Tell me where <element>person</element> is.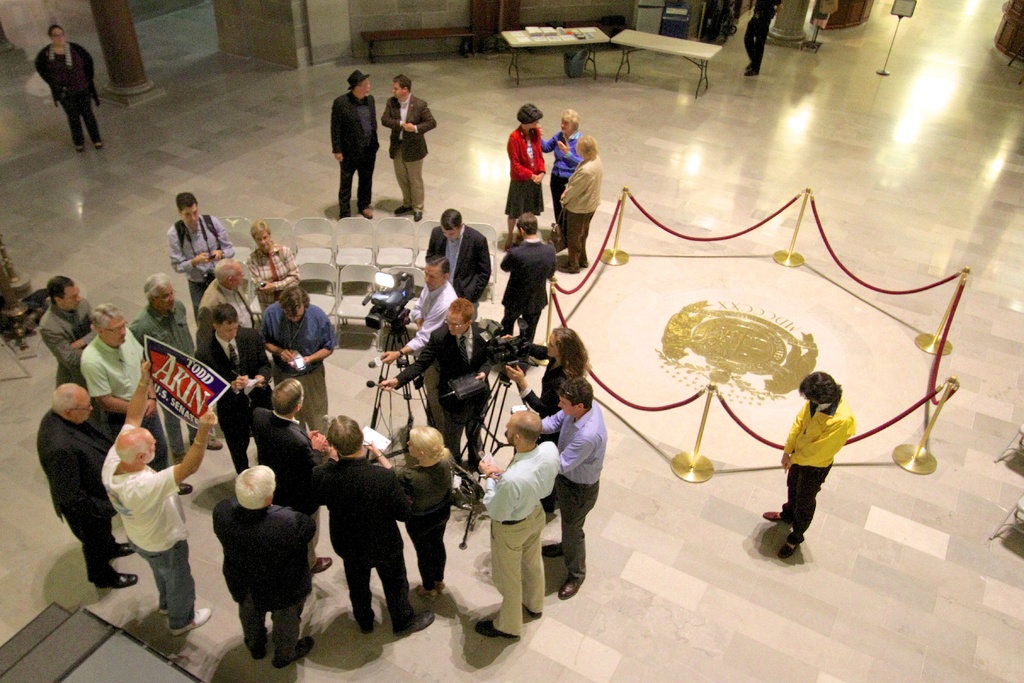
<element>person</element> is at locate(378, 71, 439, 220).
